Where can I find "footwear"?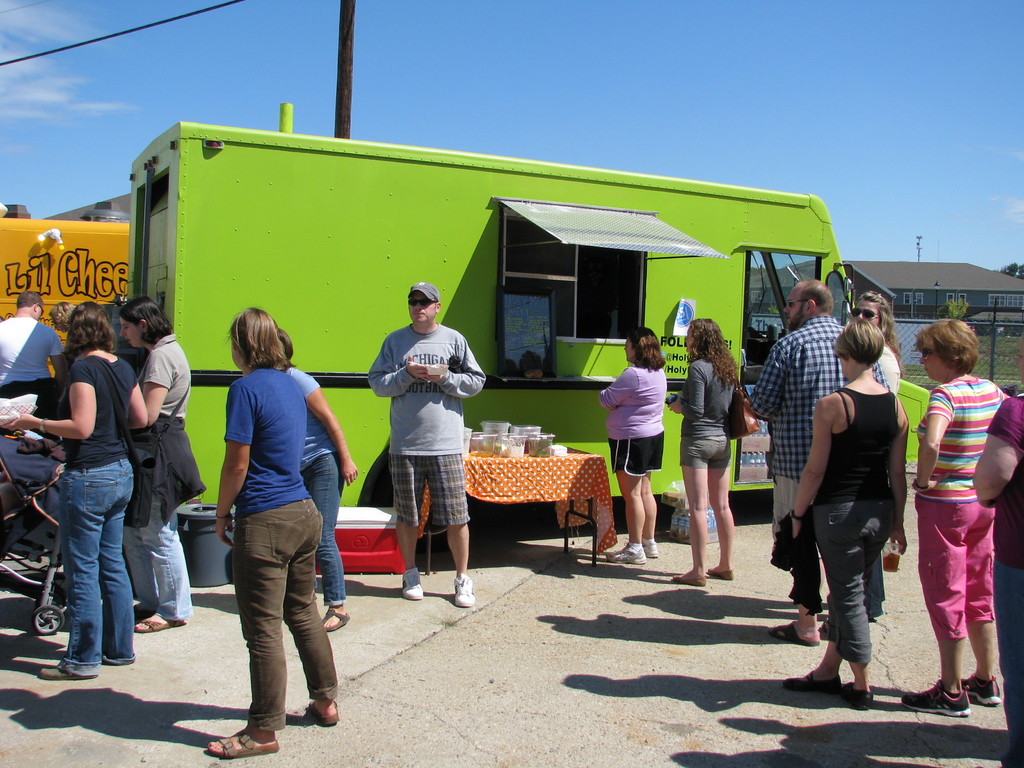
You can find it at 710/561/746/579.
